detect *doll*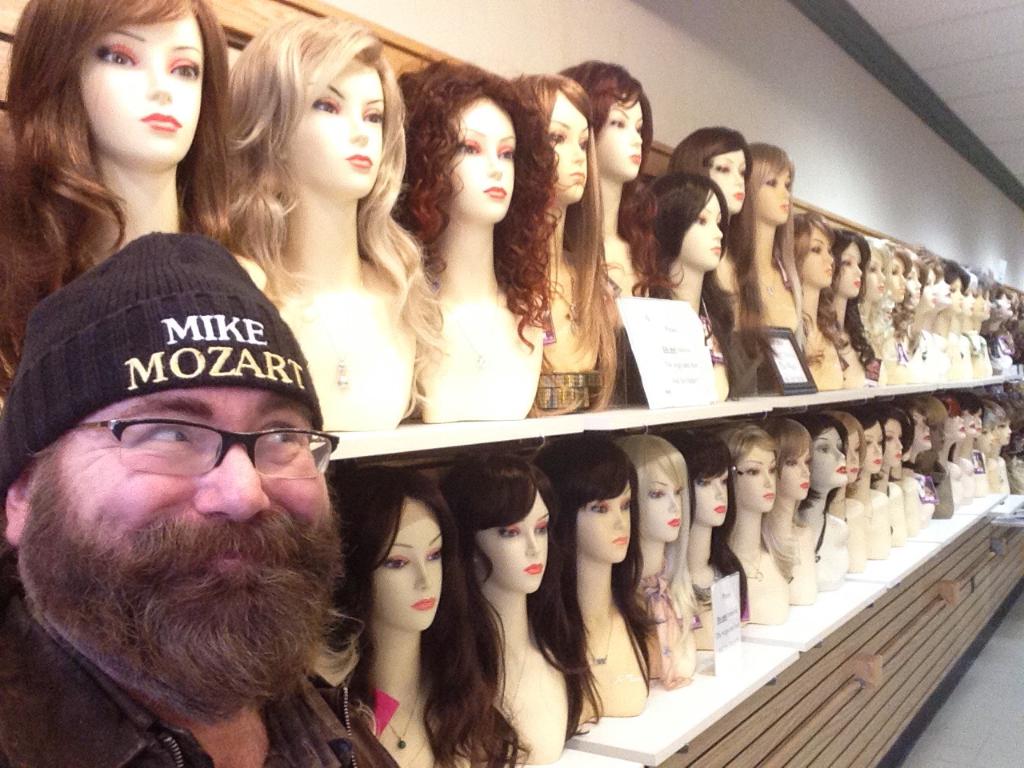
[376, 29, 583, 475]
